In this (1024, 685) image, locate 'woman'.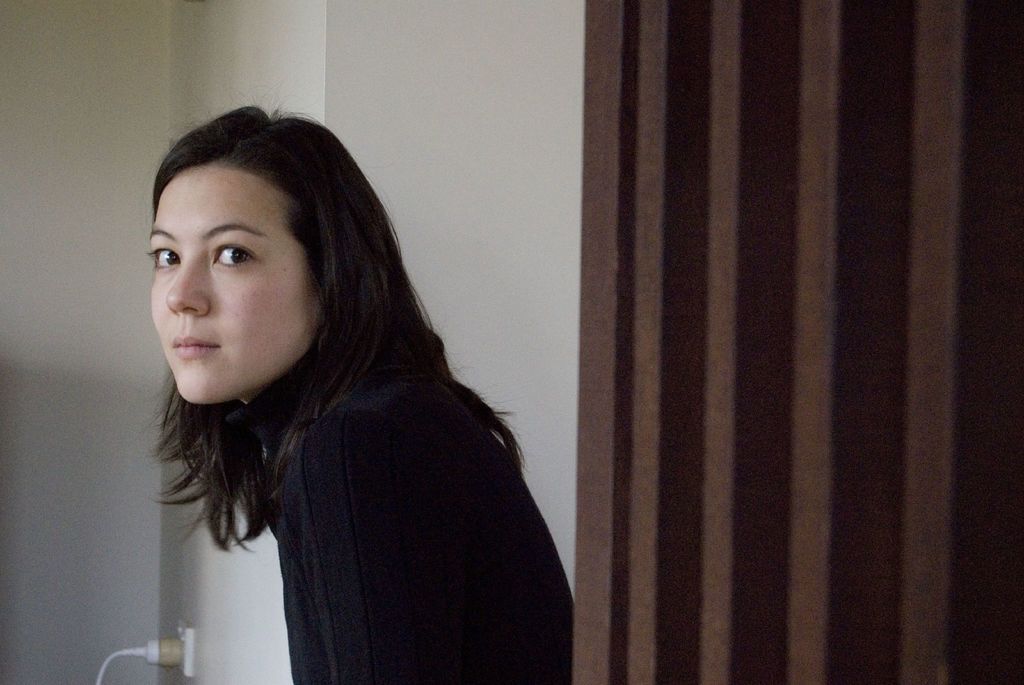
Bounding box: bbox(105, 103, 585, 677).
